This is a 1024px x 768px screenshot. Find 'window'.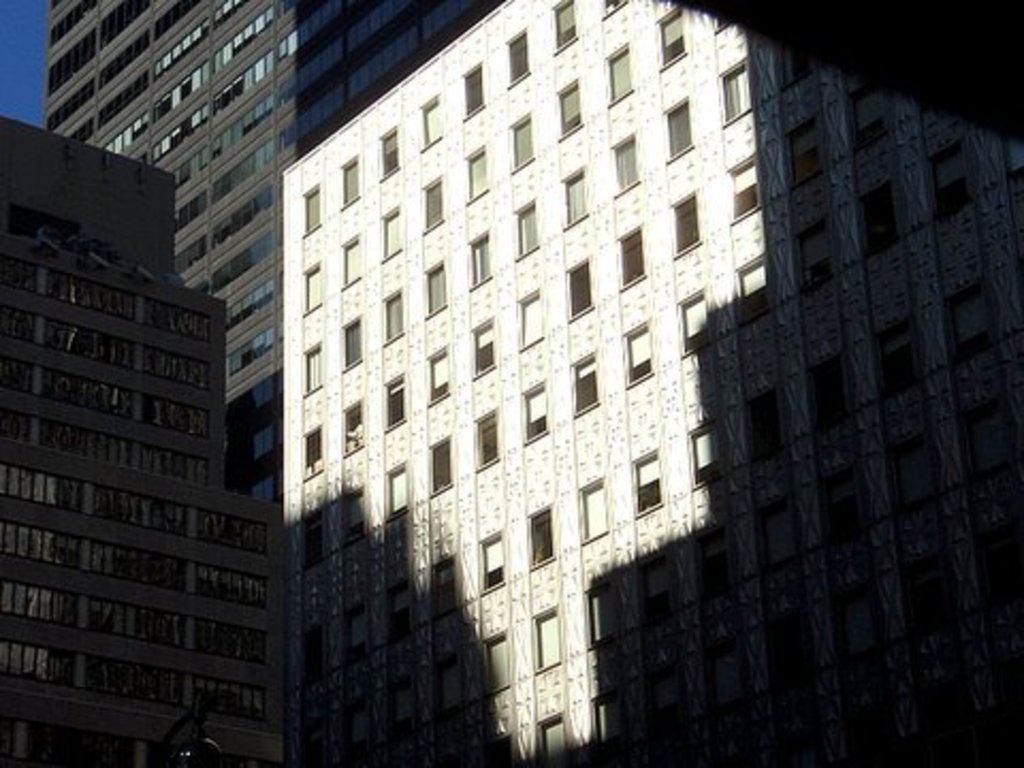
Bounding box: l=877, t=329, r=911, b=395.
